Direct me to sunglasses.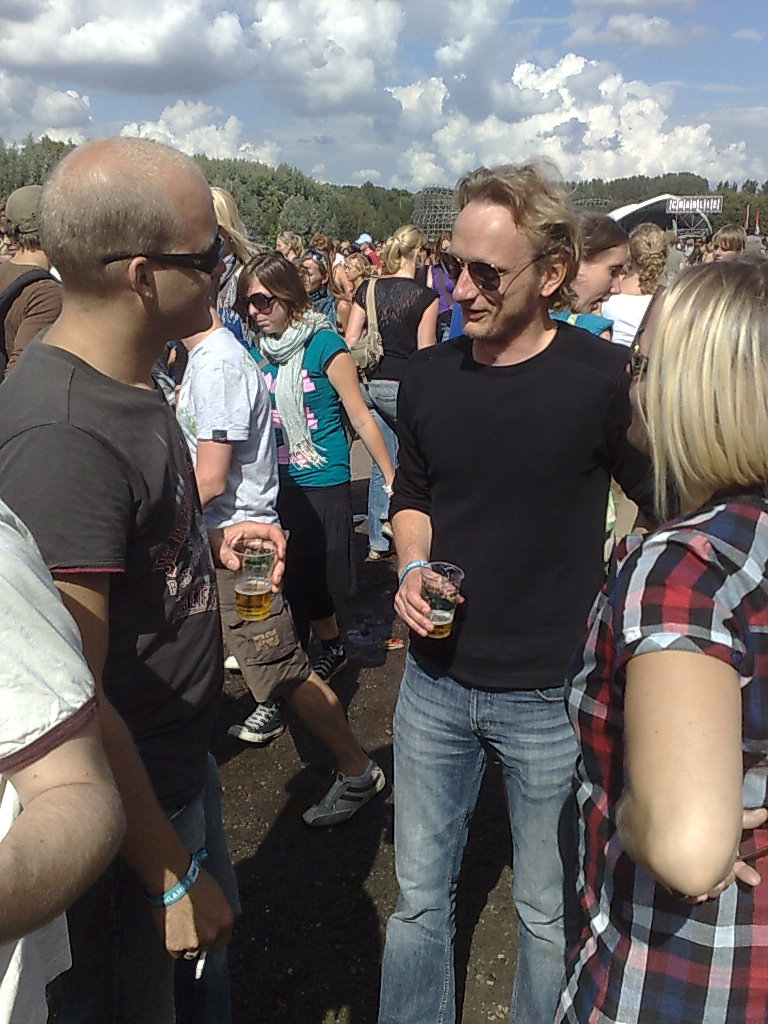
Direction: <bbox>98, 234, 219, 274</bbox>.
